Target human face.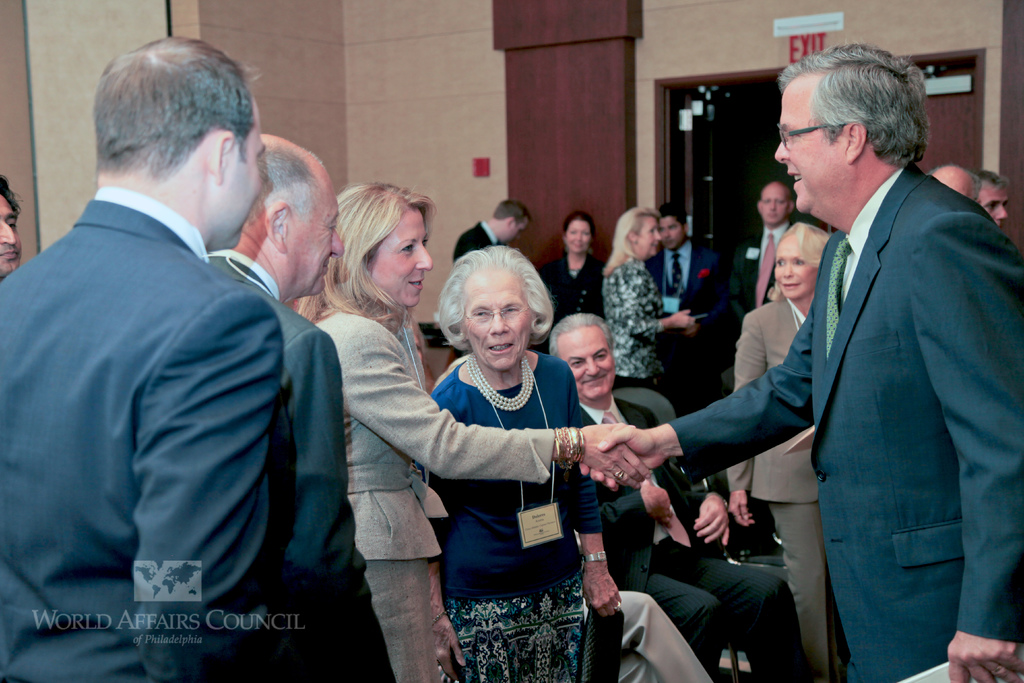
Target region: BBox(458, 263, 532, 372).
